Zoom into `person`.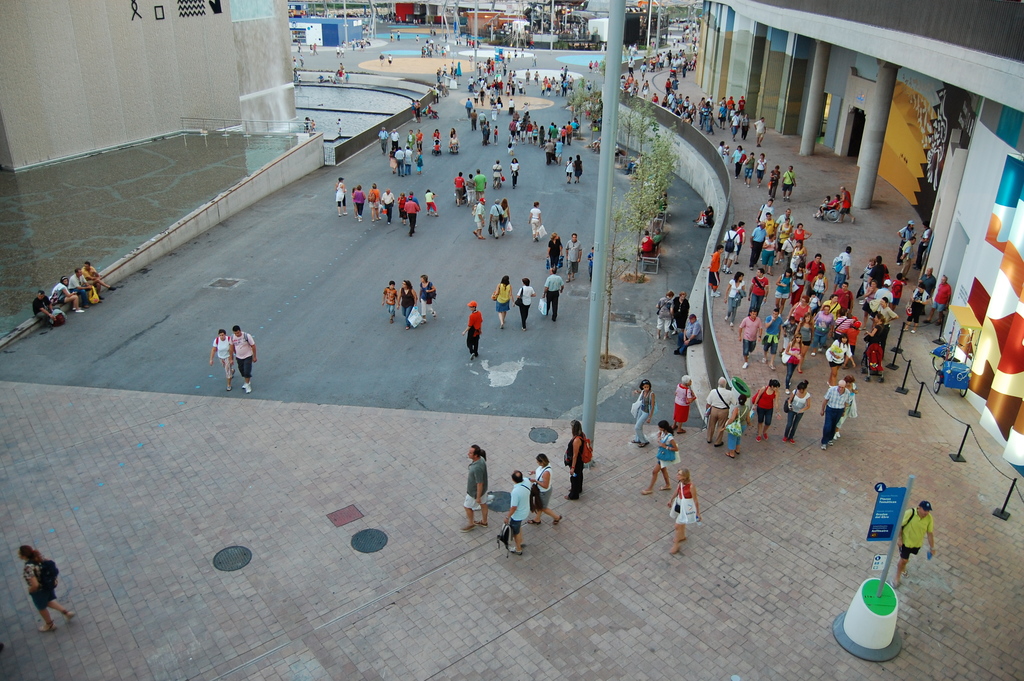
Zoom target: locate(506, 97, 517, 115).
